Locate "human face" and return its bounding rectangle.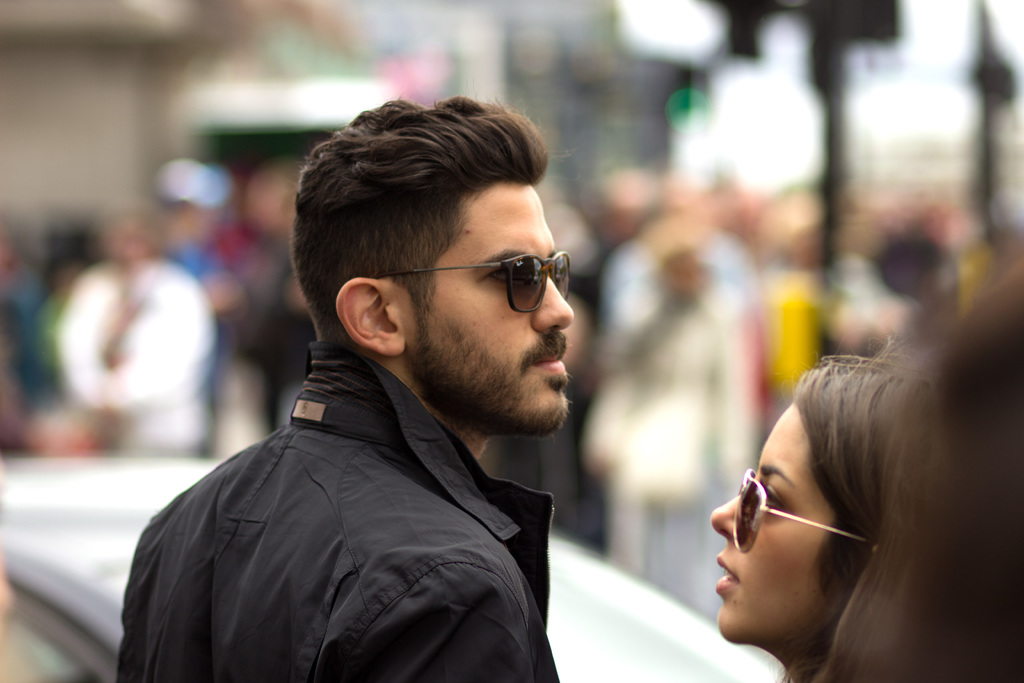
710:404:835:641.
